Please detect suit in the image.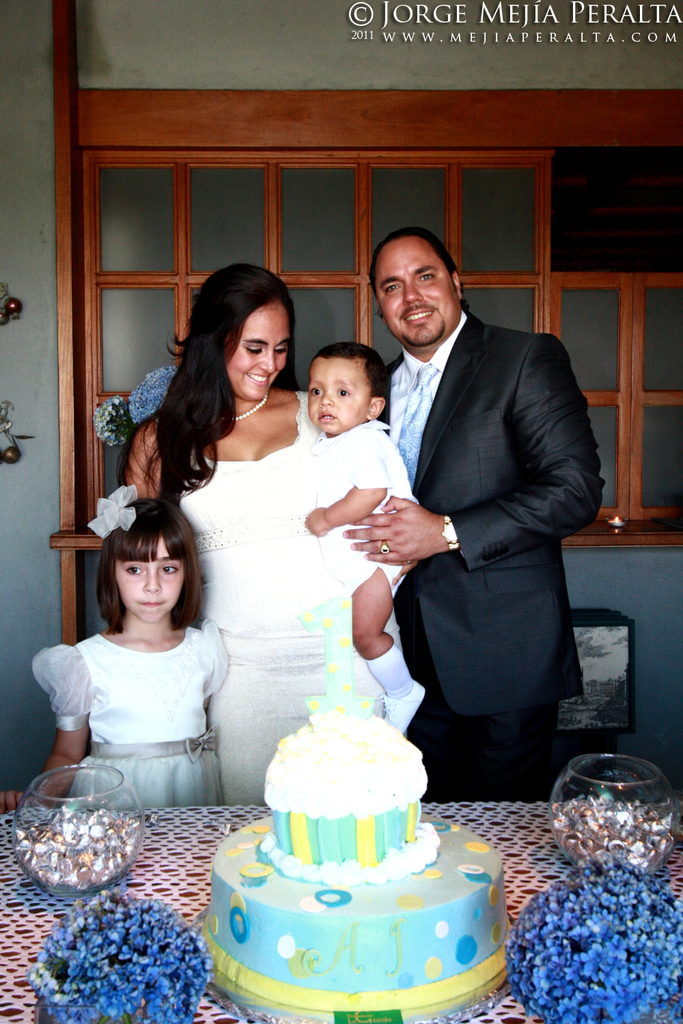
[372,227,601,825].
